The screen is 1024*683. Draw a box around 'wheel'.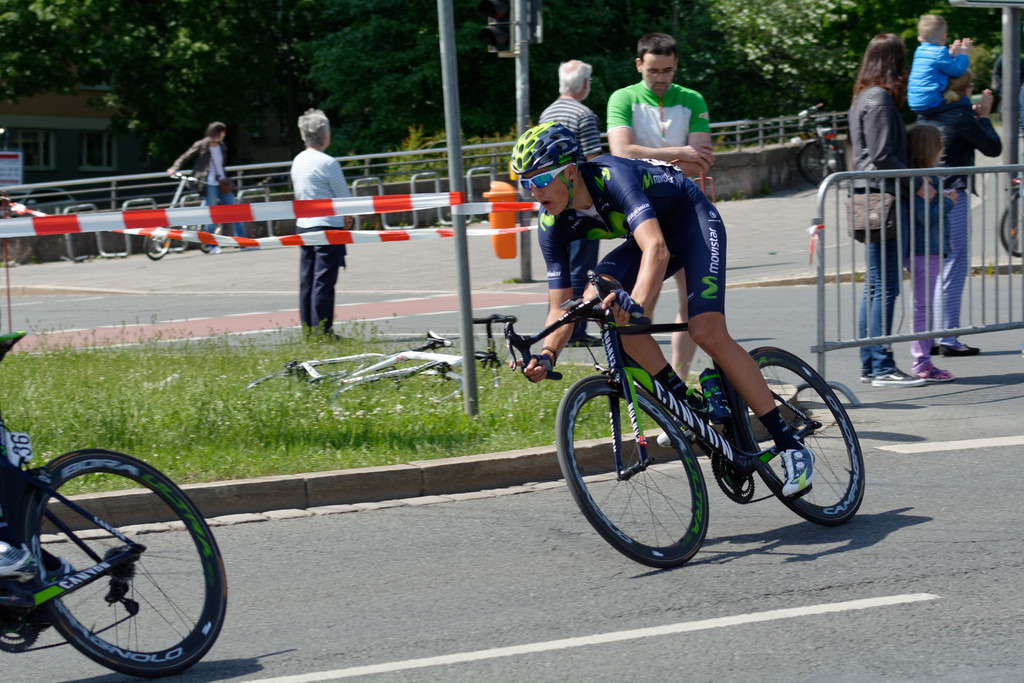
552,370,712,567.
